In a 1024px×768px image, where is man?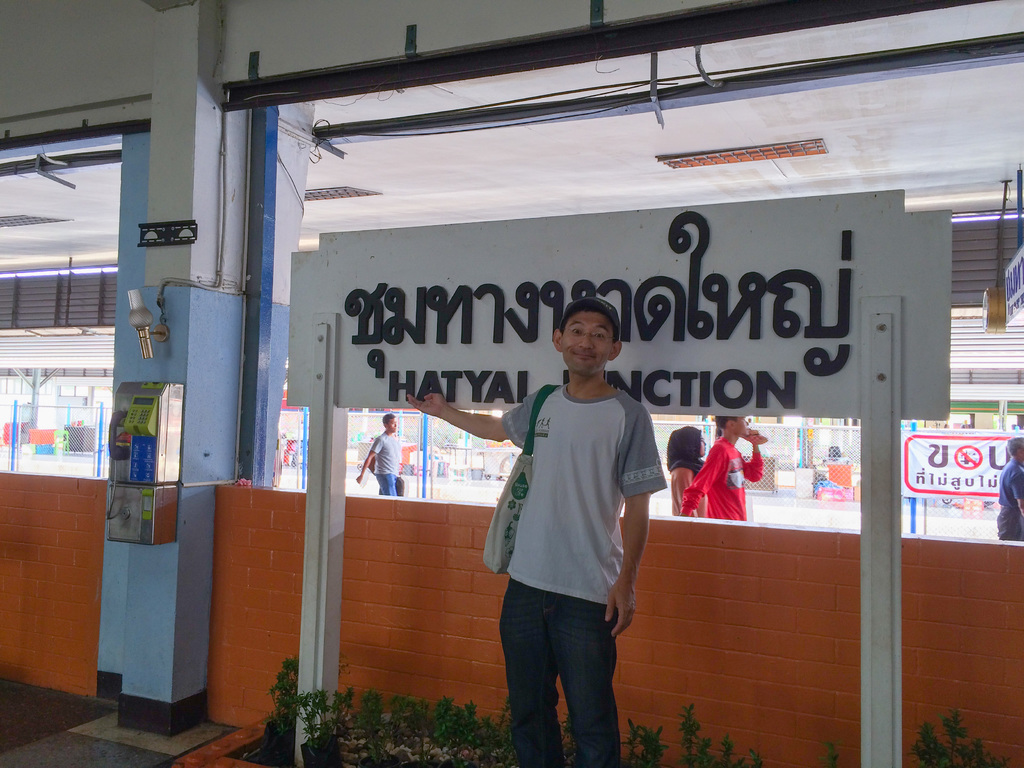
[left=408, top=319, right=666, bottom=747].
